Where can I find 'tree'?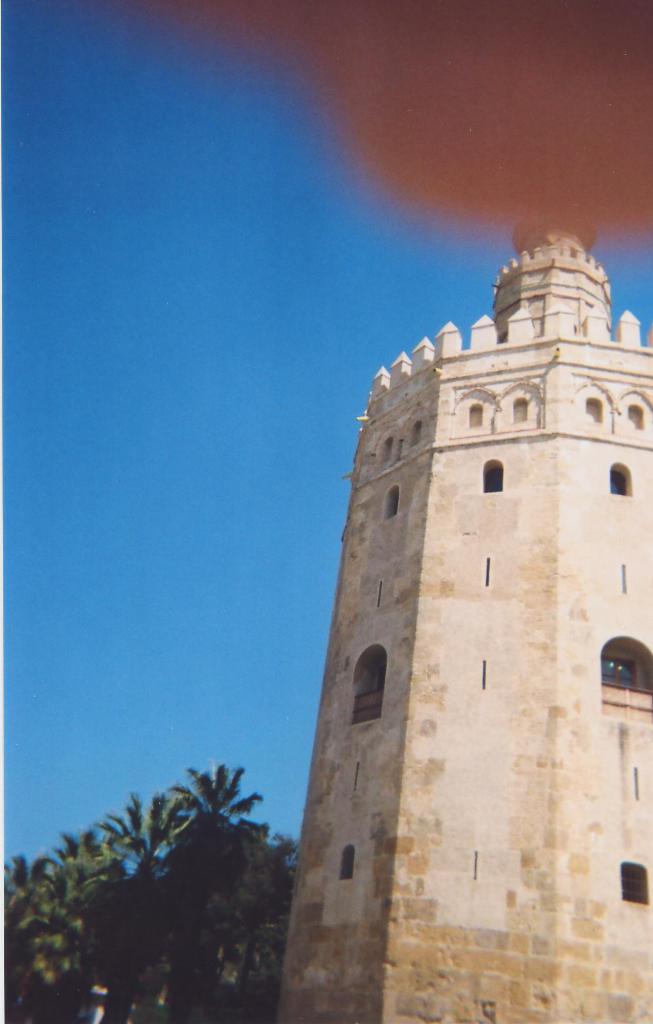
You can find it at 26 732 280 994.
